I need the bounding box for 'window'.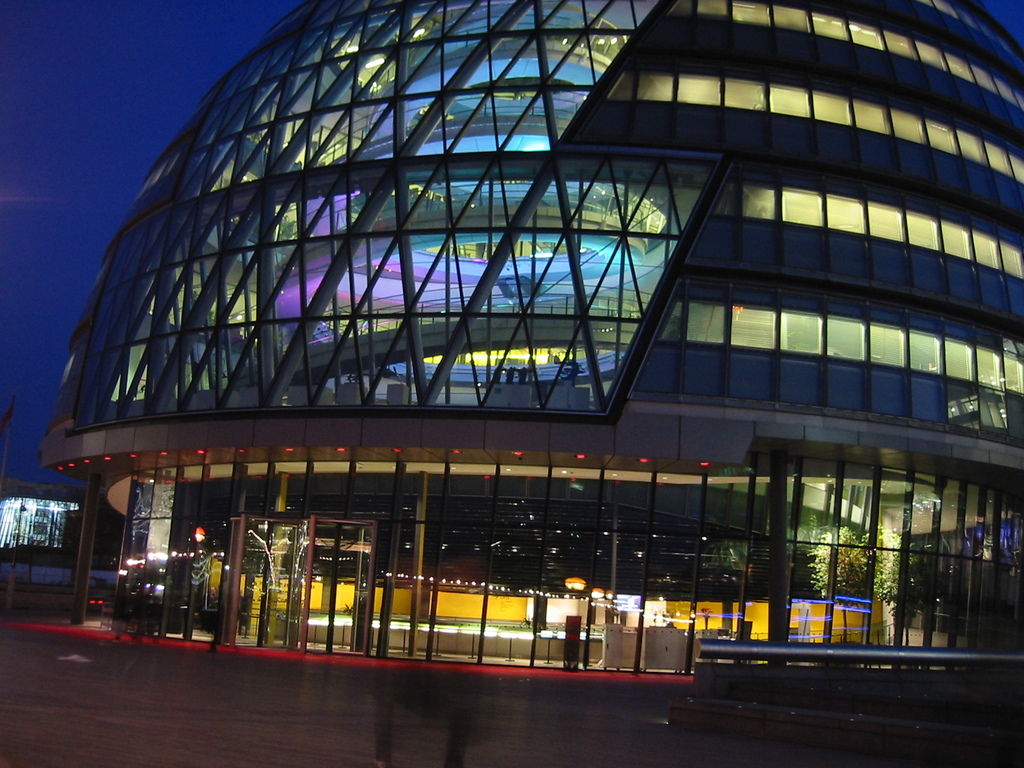
Here it is: (782,191,827,224).
